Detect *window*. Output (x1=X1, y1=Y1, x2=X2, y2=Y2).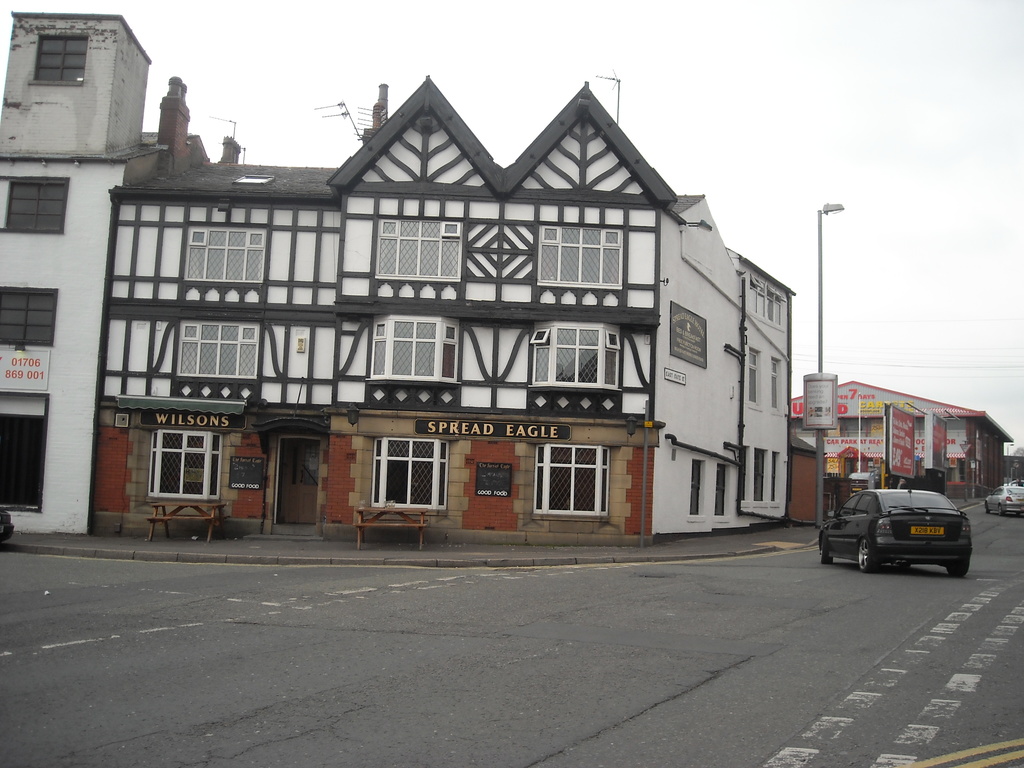
(x1=371, y1=325, x2=461, y2=385).
